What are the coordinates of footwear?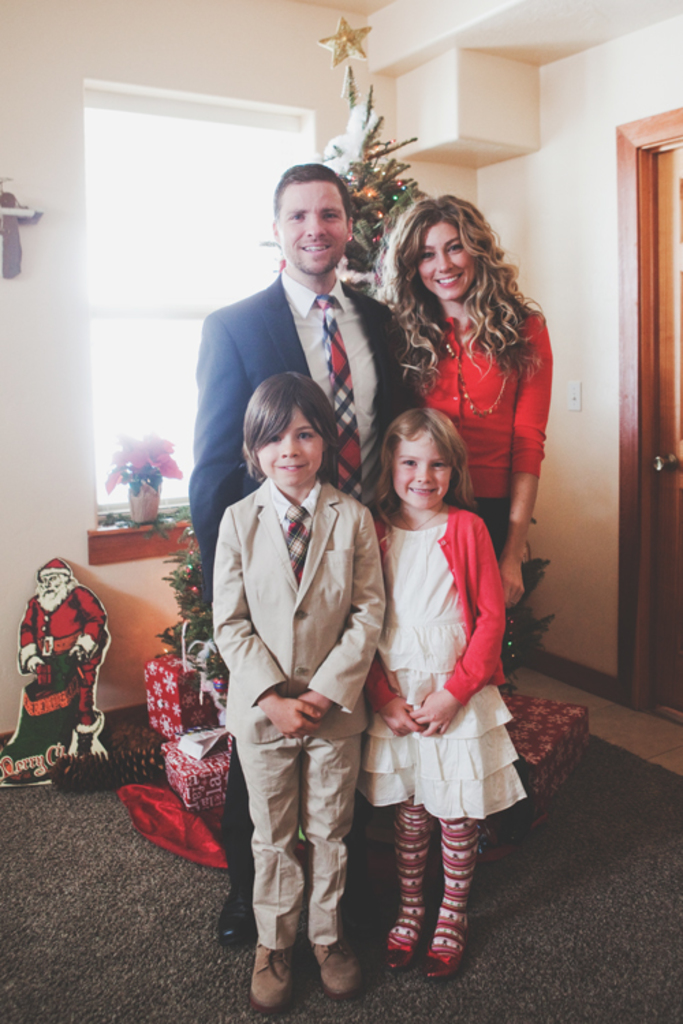
BBox(243, 934, 307, 1012).
